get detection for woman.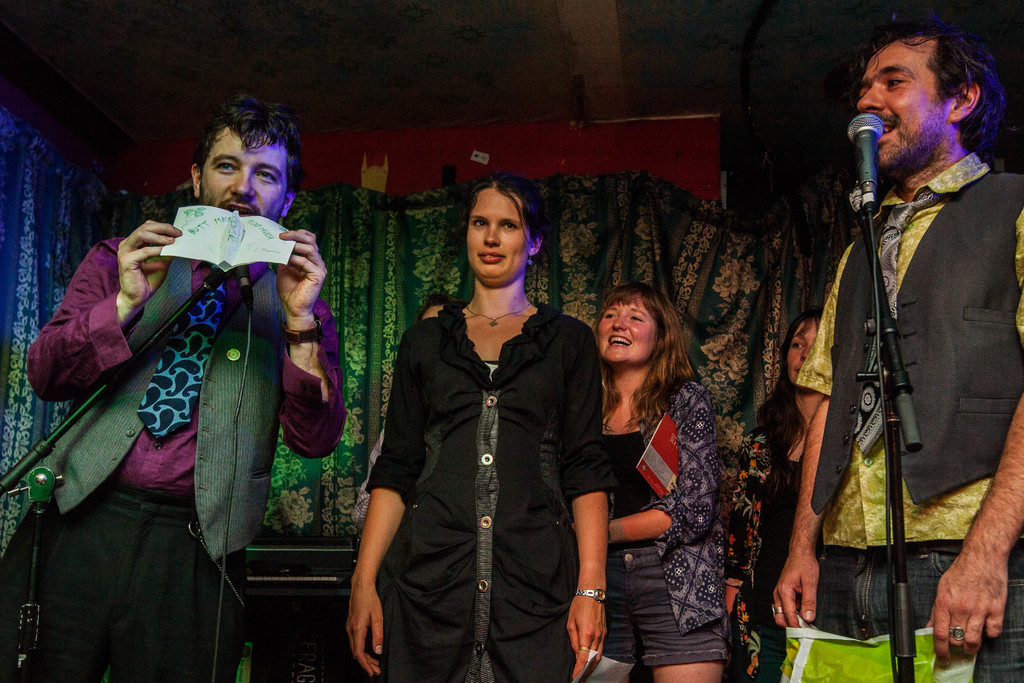
Detection: (x1=569, y1=284, x2=723, y2=673).
